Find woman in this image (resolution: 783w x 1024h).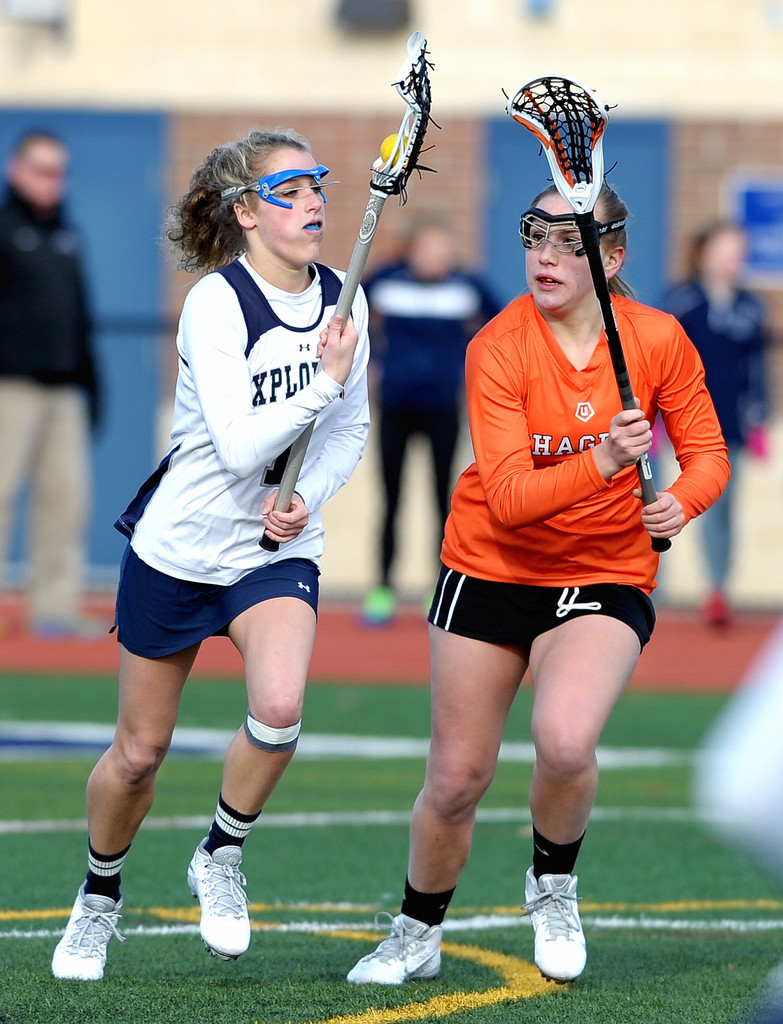
48 127 371 982.
